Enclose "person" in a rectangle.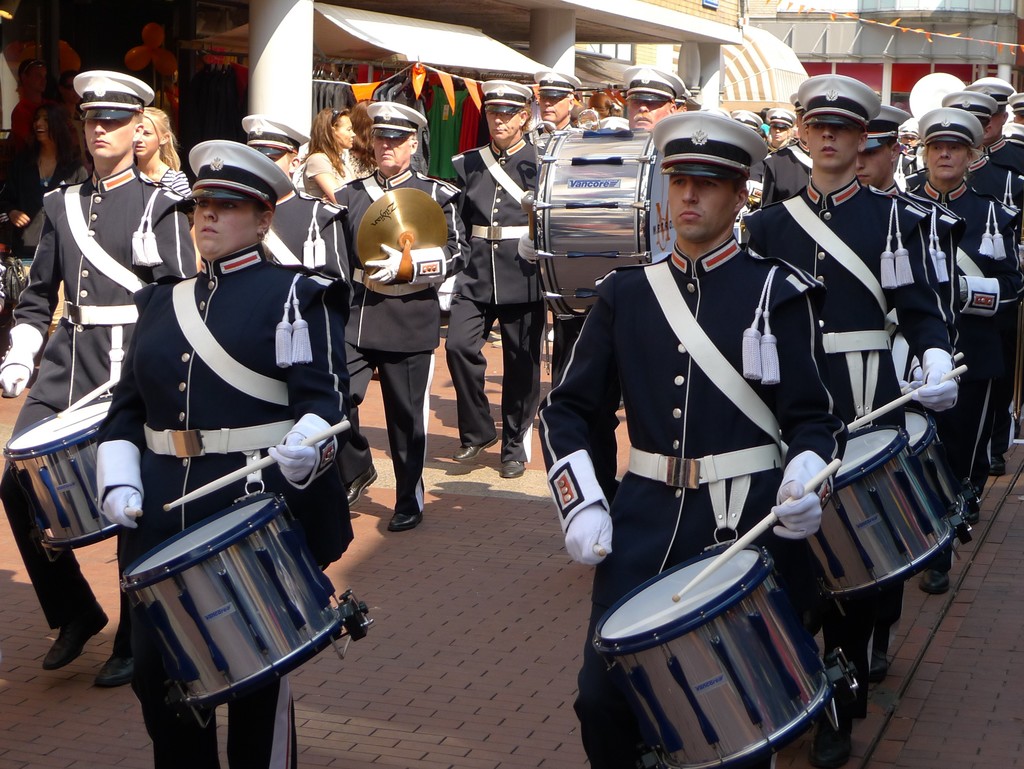
l=532, t=115, r=851, b=766.
